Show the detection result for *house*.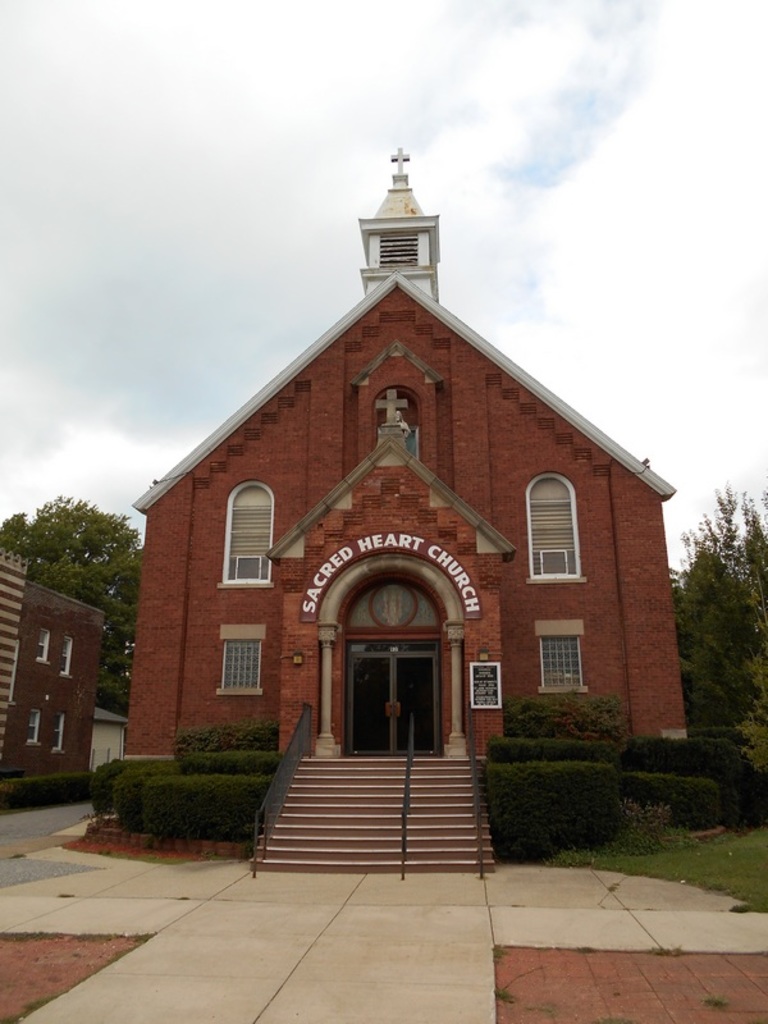
box=[0, 544, 109, 803].
